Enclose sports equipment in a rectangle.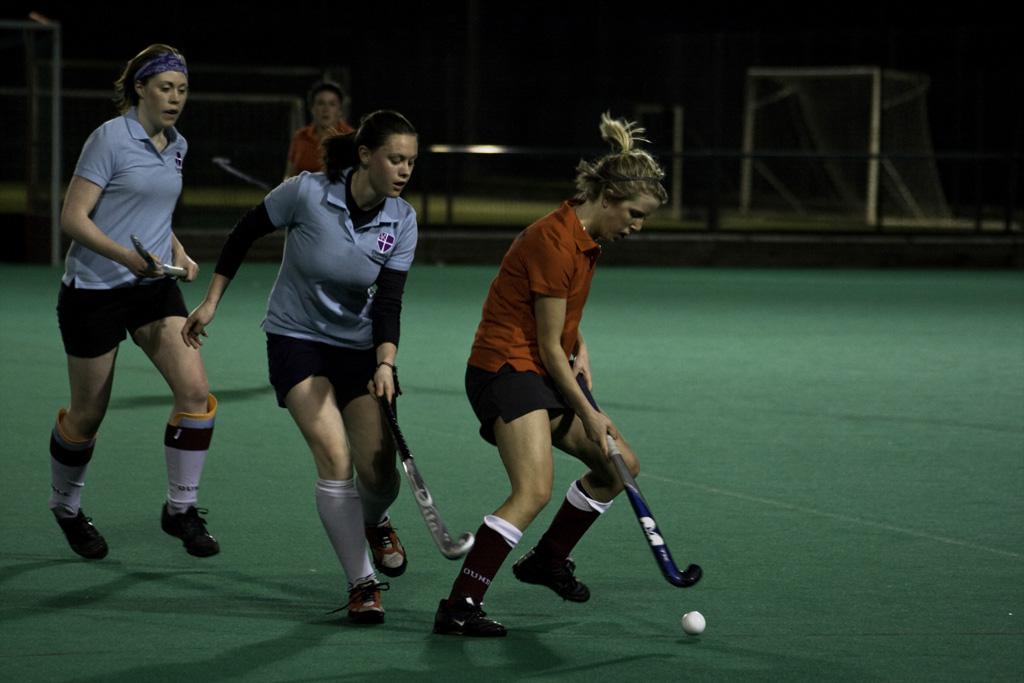
<bbox>125, 234, 197, 278</bbox>.
